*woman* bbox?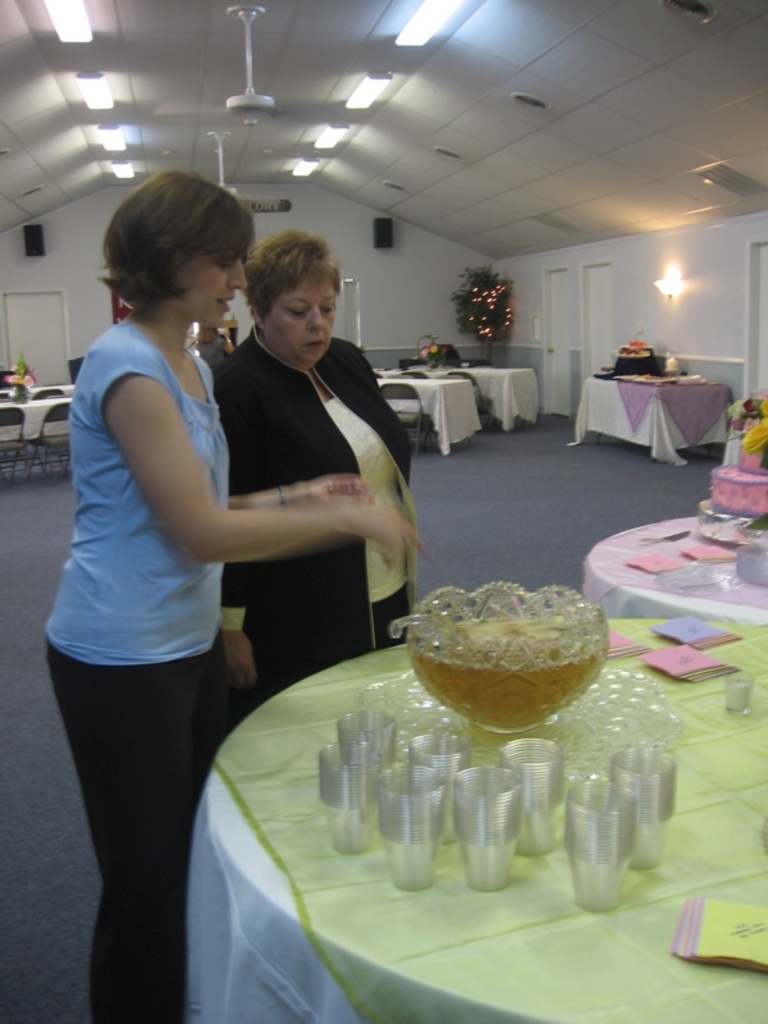
{"x1": 50, "y1": 124, "x2": 361, "y2": 984}
